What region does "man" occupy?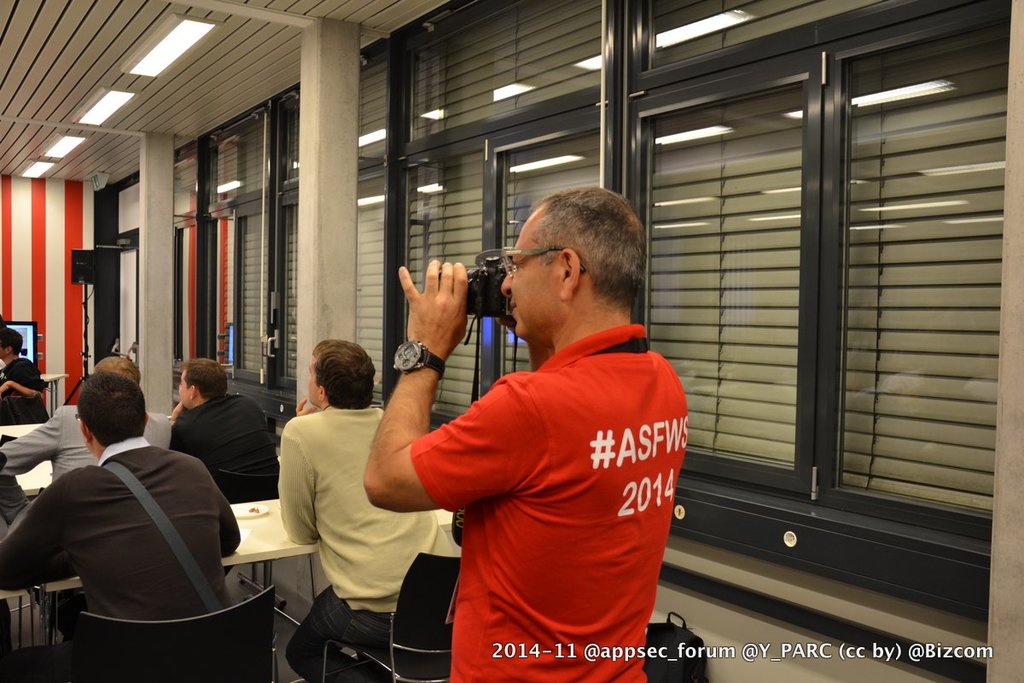
select_region(355, 179, 699, 682).
